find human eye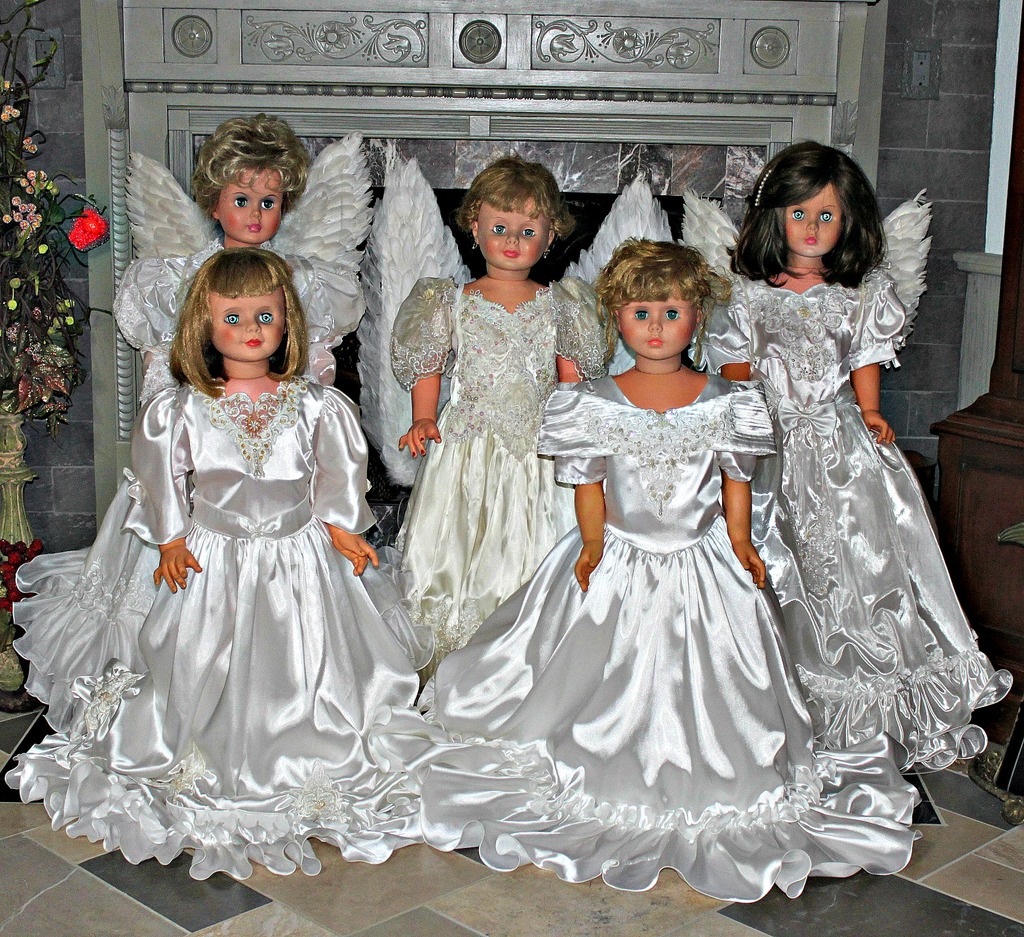
<box>234,195,248,209</box>
